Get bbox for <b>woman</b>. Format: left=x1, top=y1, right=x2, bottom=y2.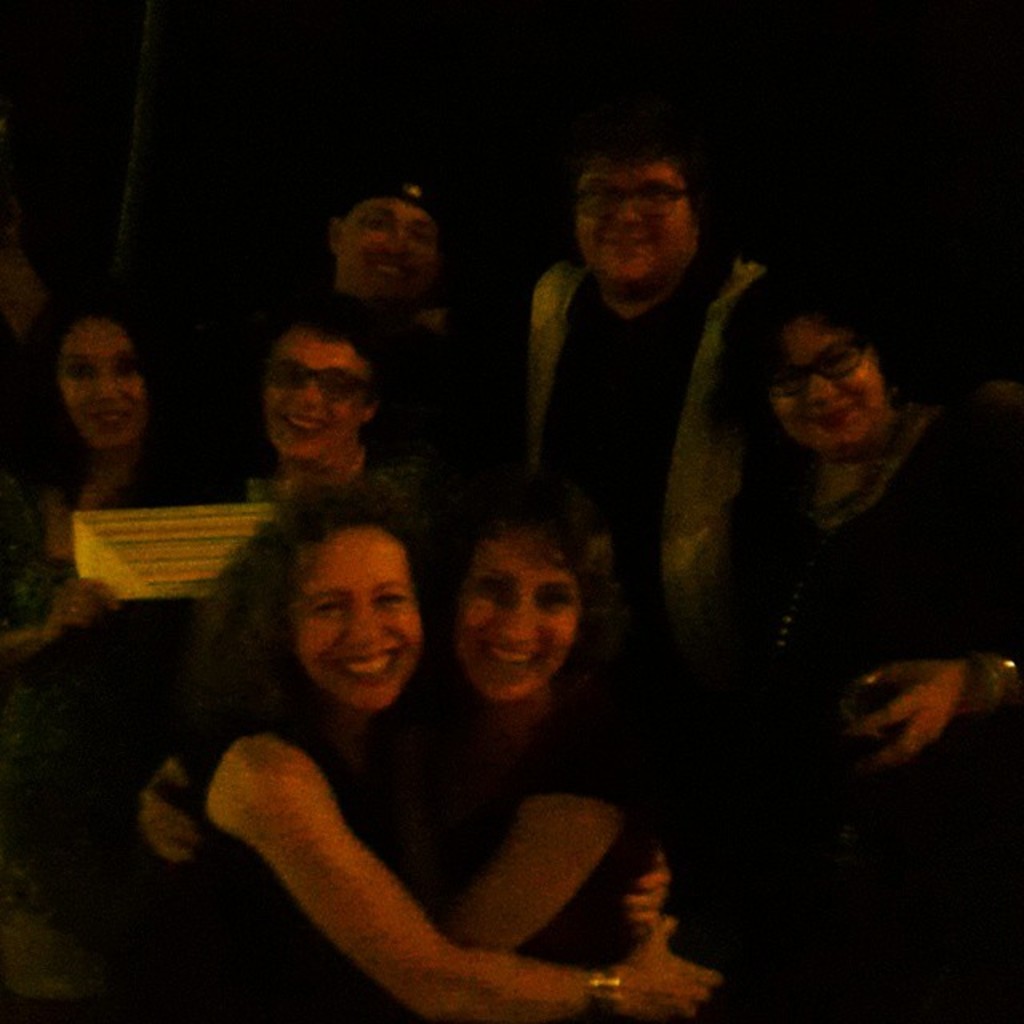
left=86, top=480, right=731, bottom=1022.
